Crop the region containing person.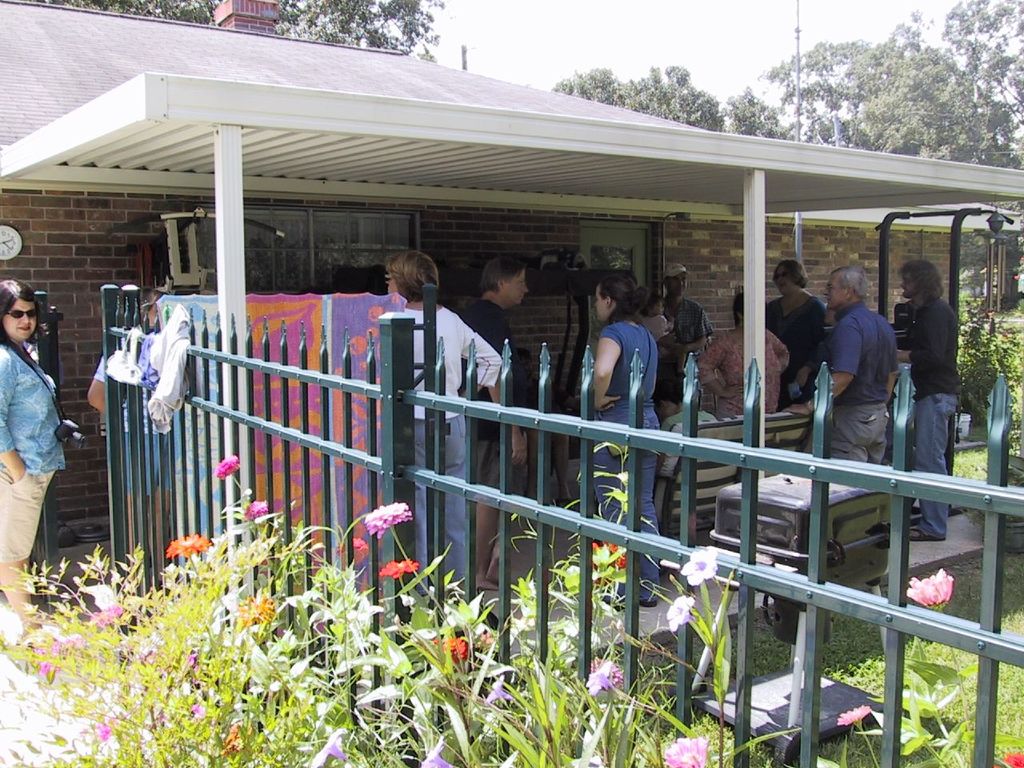
Crop region: [576, 272, 666, 614].
